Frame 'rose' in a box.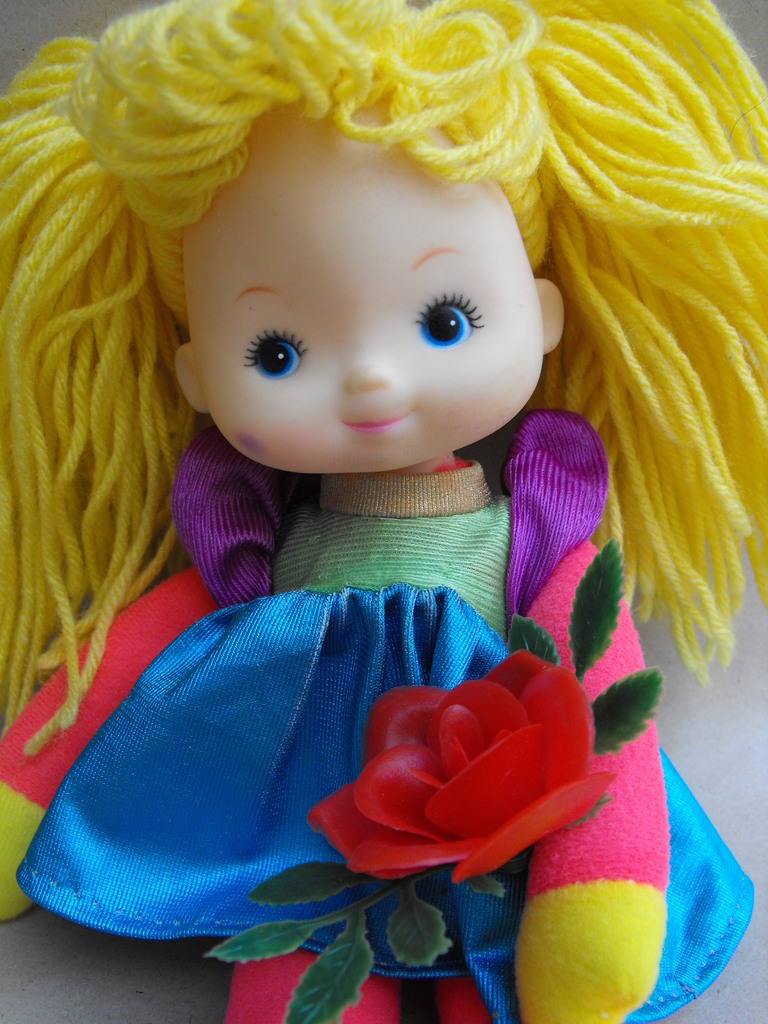
bbox(306, 646, 621, 886).
